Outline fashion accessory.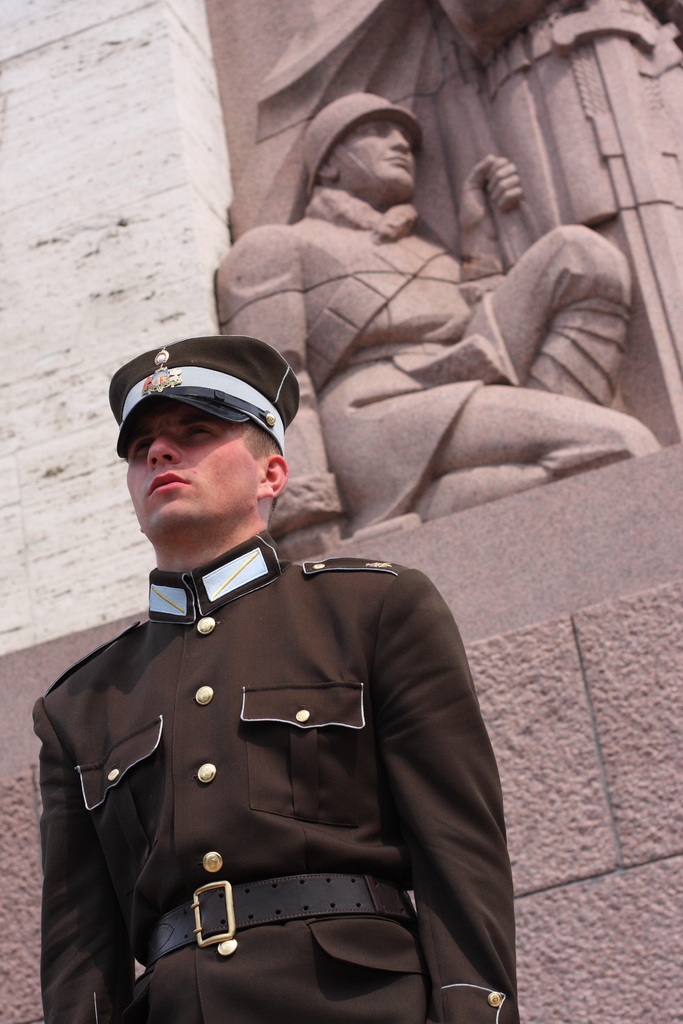
Outline: 148 877 420 955.
